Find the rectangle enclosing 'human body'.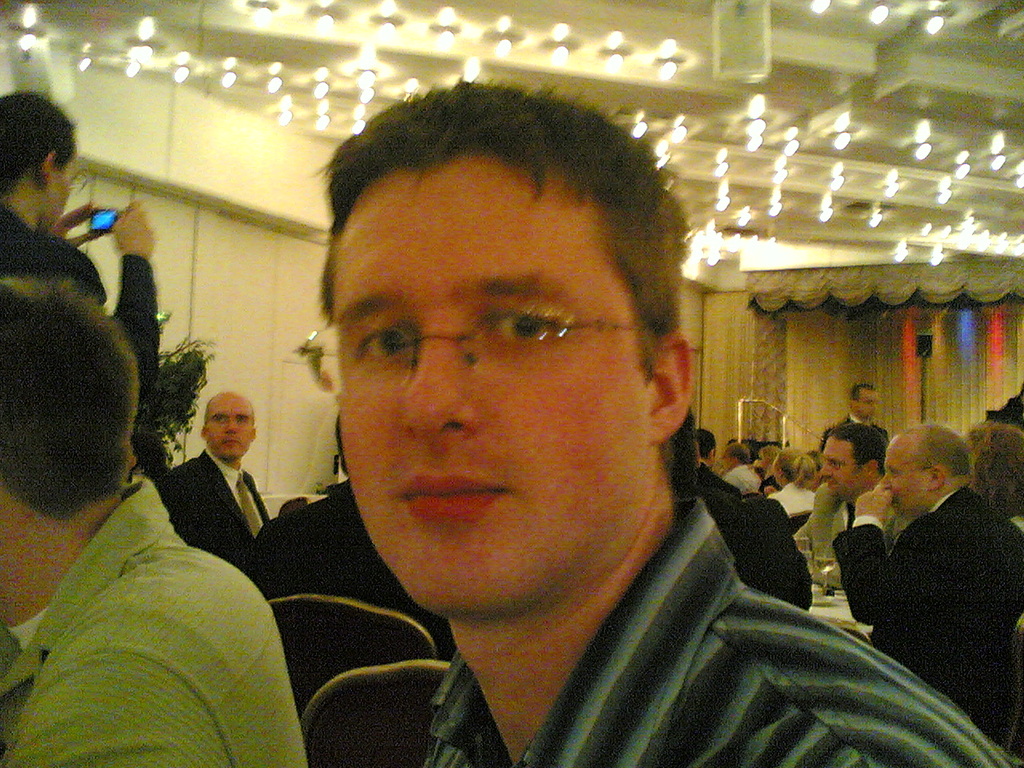
bbox=[958, 418, 1023, 536].
